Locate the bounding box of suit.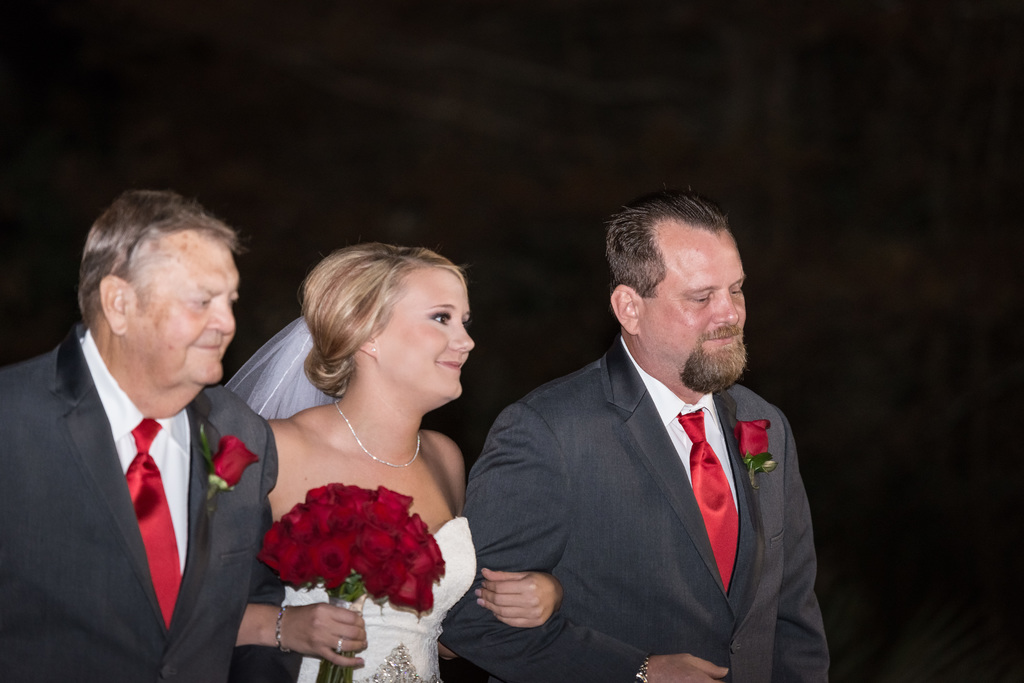
Bounding box: locate(0, 319, 281, 682).
